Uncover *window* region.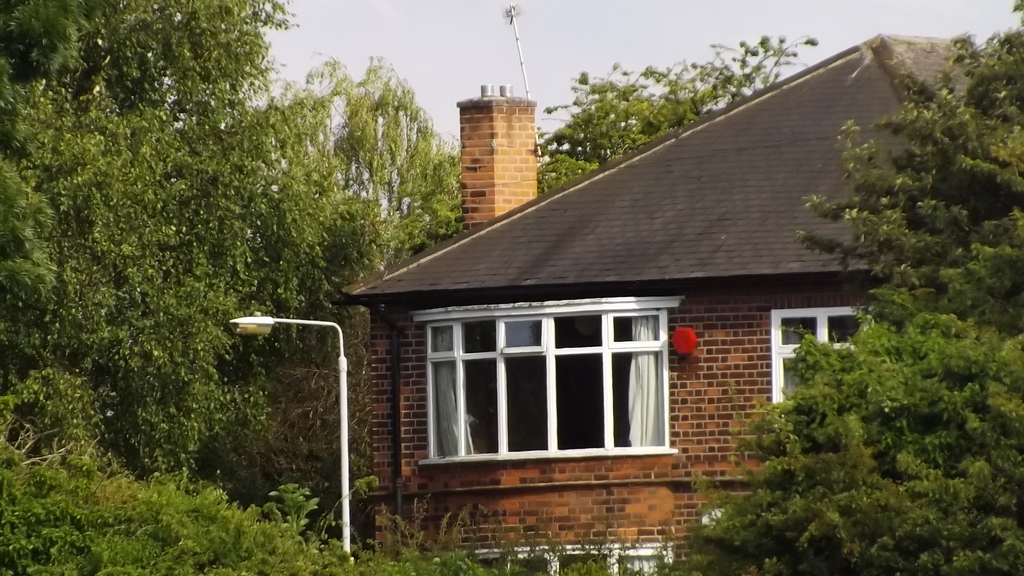
Uncovered: locate(424, 309, 669, 456).
